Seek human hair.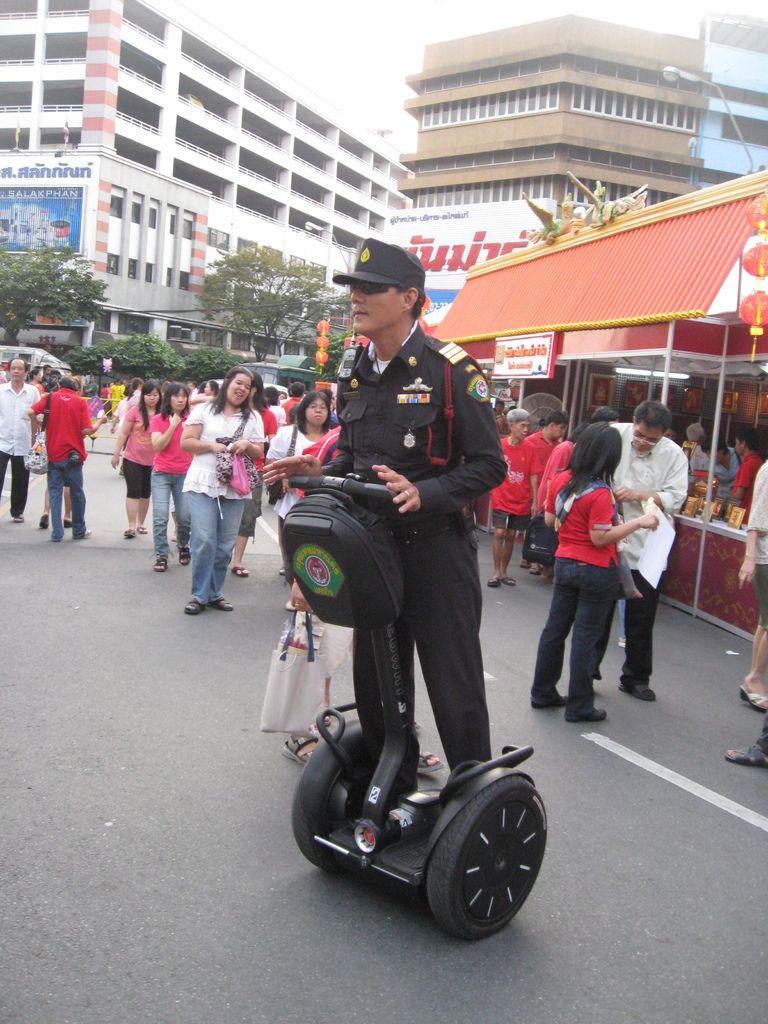
43,364,51,372.
